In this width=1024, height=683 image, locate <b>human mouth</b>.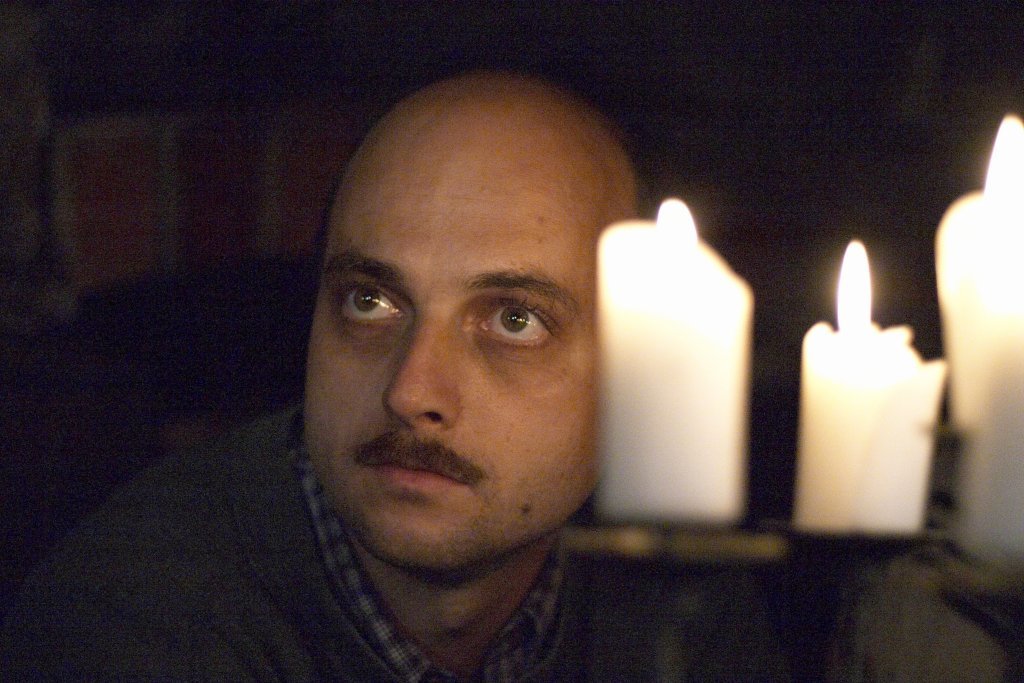
Bounding box: bbox=(361, 453, 461, 492).
